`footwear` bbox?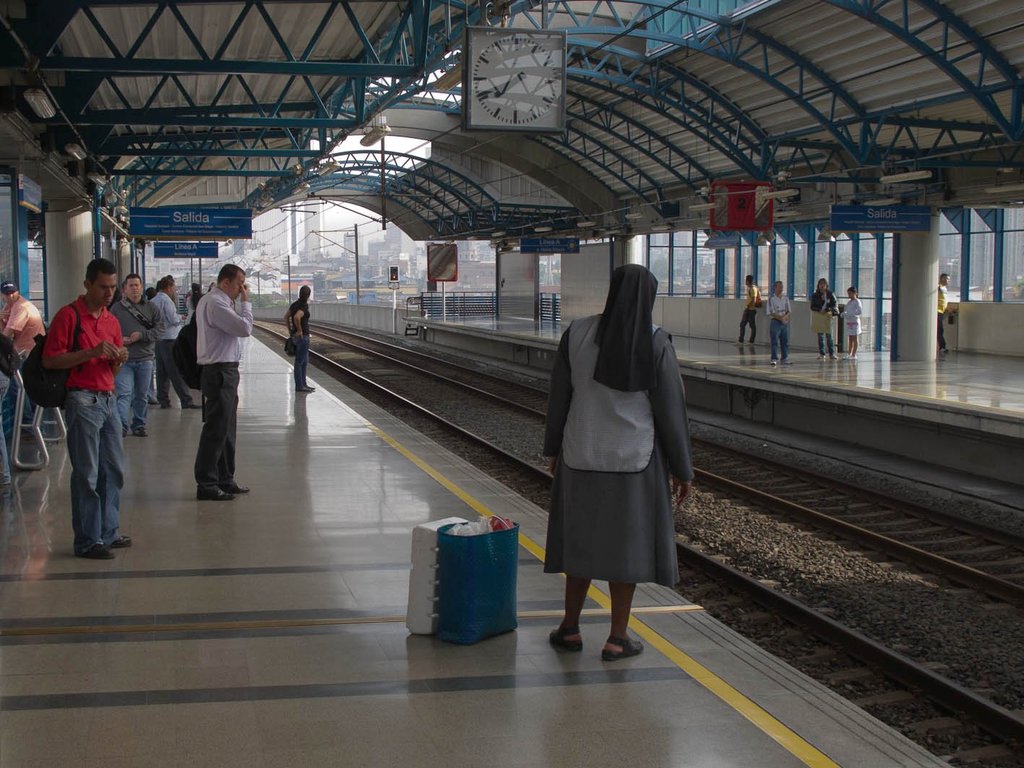
<box>116,423,132,436</box>
